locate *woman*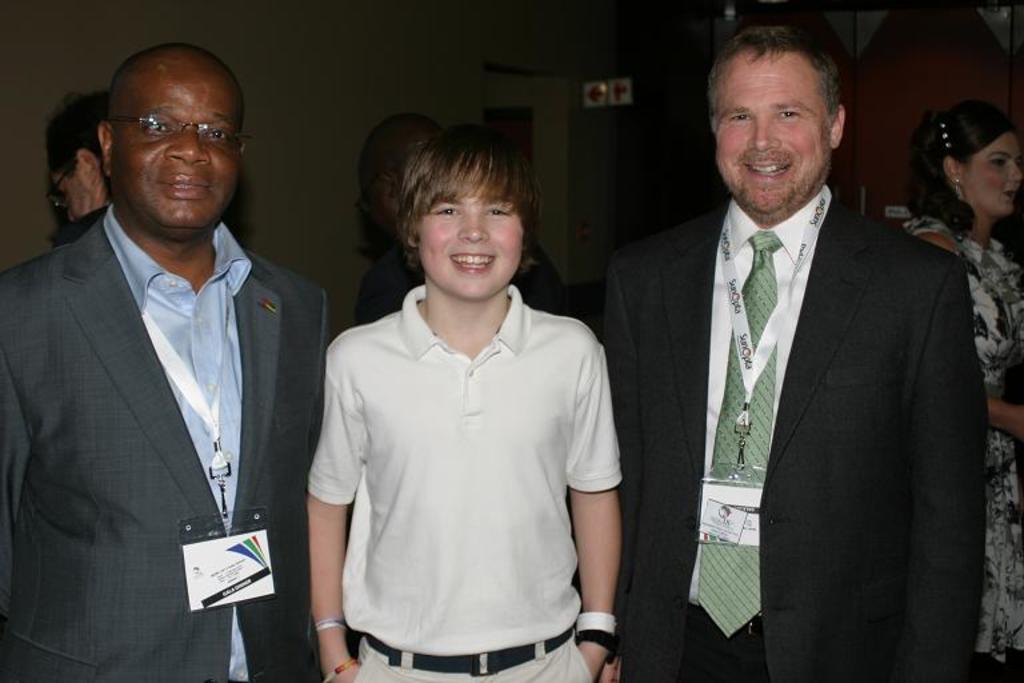
<bbox>896, 85, 1023, 682</bbox>
